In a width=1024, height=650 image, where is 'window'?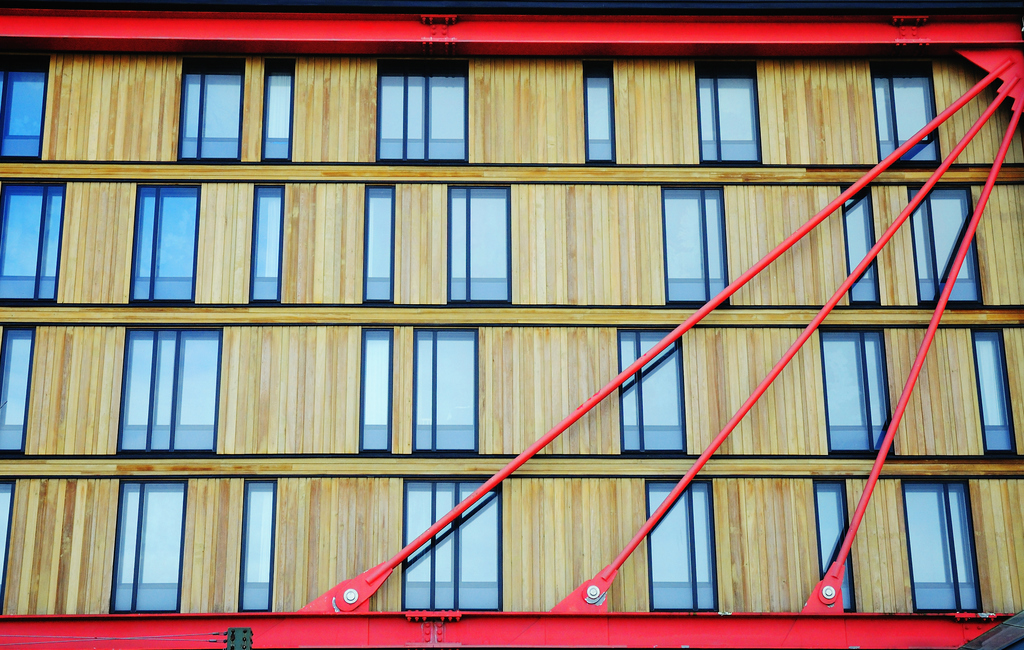
<box>872,56,942,166</box>.
